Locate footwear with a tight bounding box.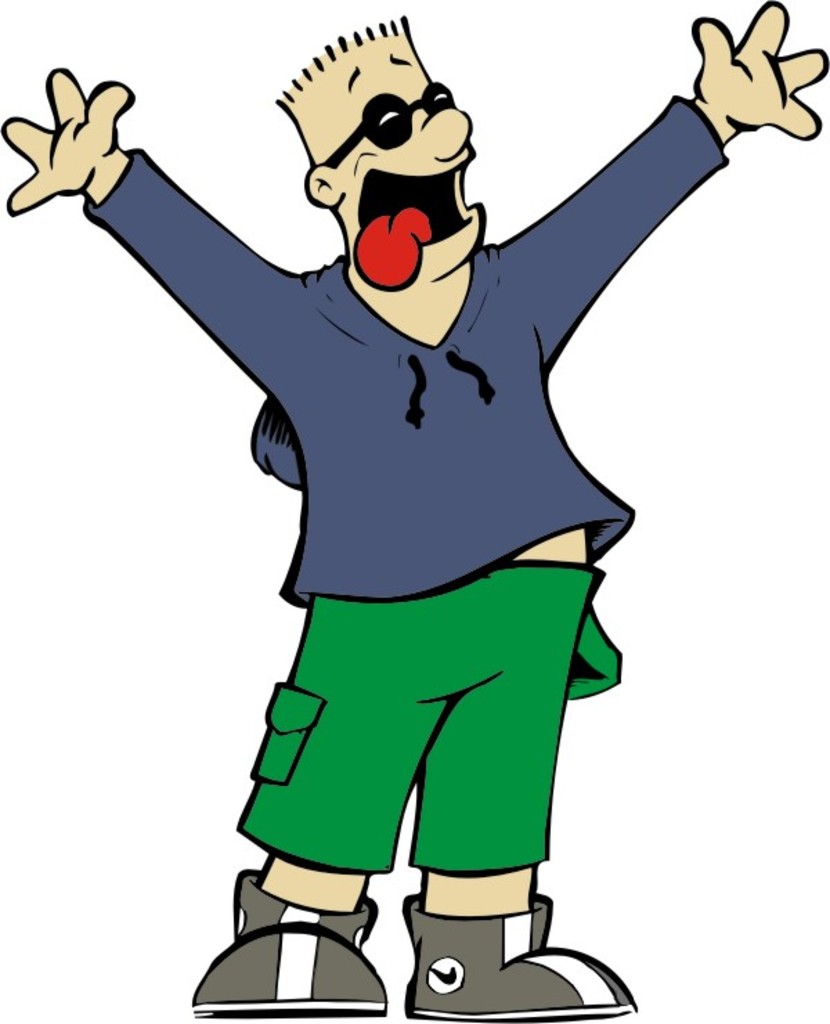
188, 863, 386, 1023.
